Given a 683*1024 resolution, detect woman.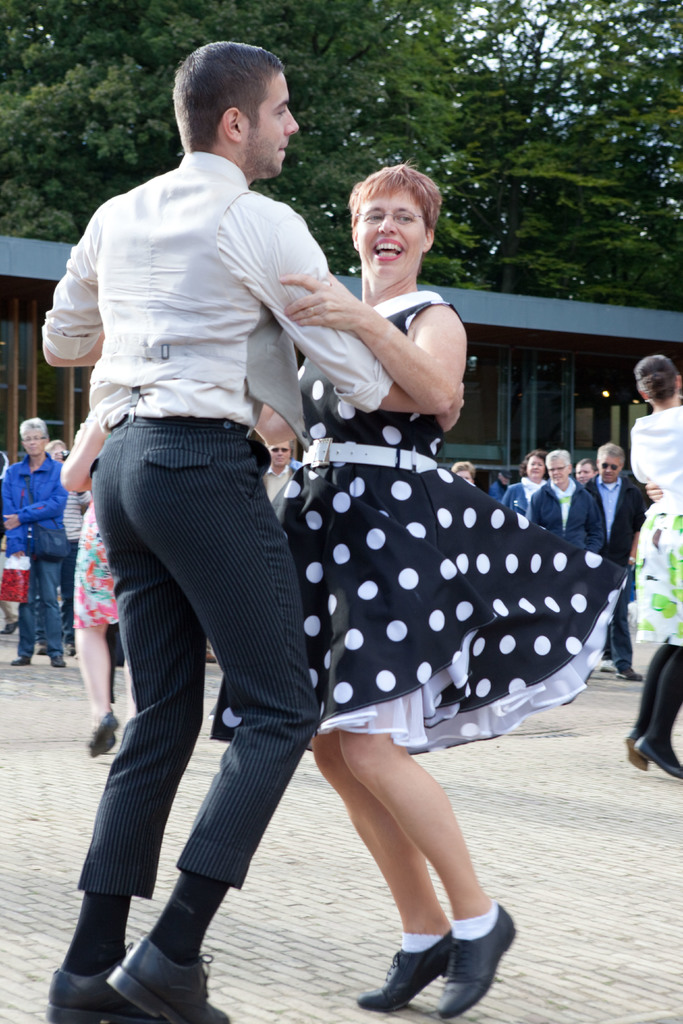
209:157:589:968.
